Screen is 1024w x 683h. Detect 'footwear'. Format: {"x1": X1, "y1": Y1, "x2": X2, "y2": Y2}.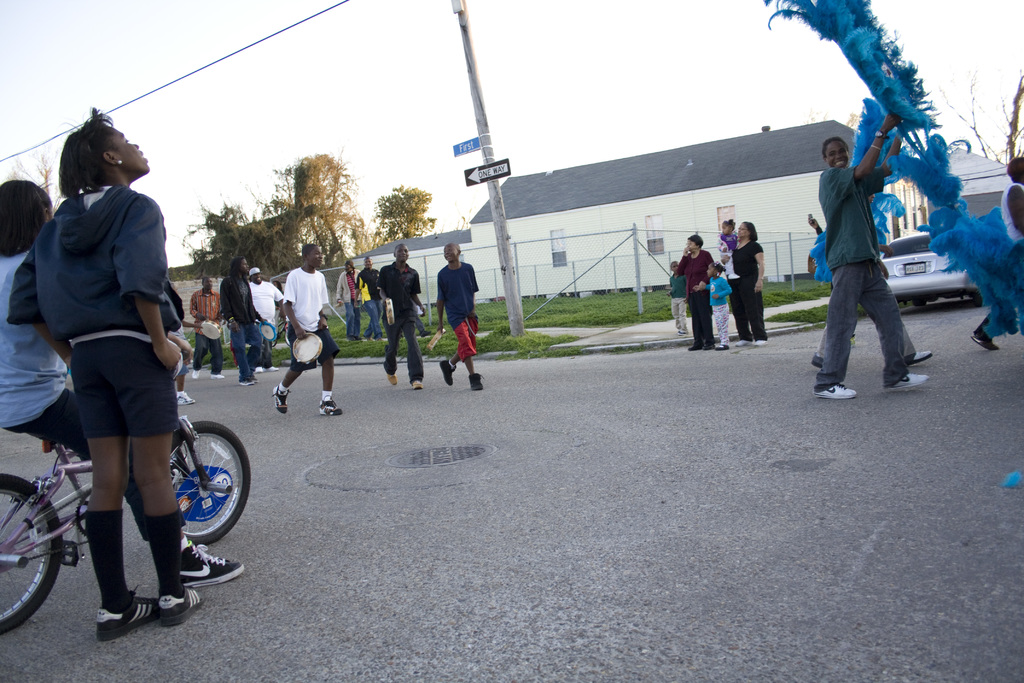
{"x1": 179, "y1": 391, "x2": 193, "y2": 407}.
